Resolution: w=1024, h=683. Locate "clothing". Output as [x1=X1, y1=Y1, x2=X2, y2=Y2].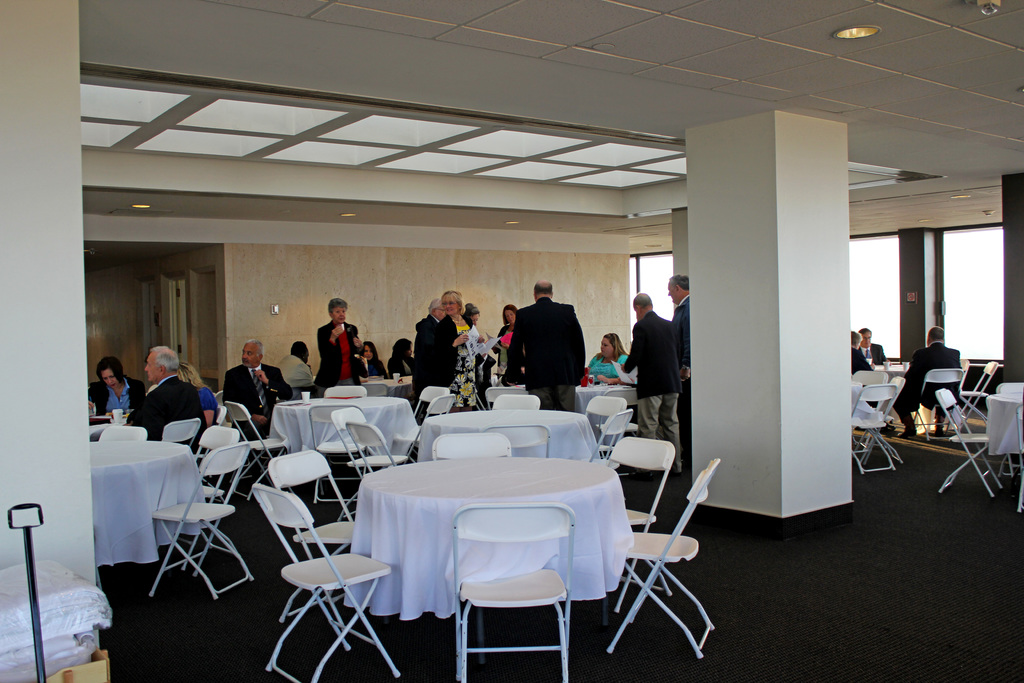
[x1=666, y1=294, x2=690, y2=461].
